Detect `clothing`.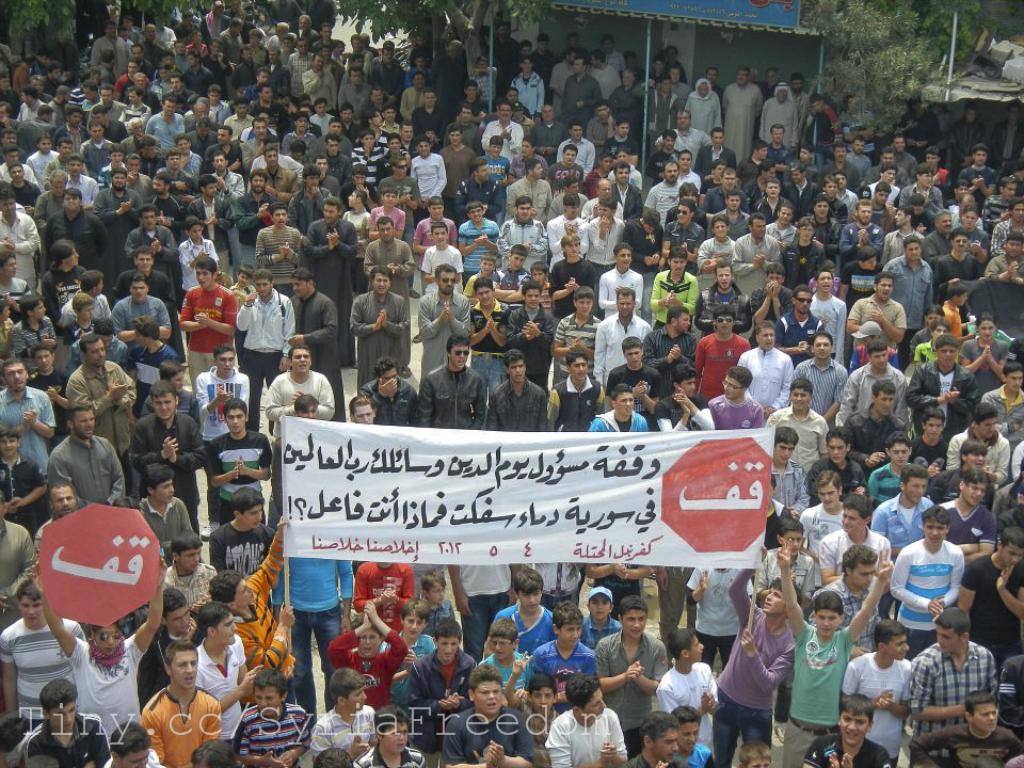
Detected at rect(47, 99, 69, 131).
